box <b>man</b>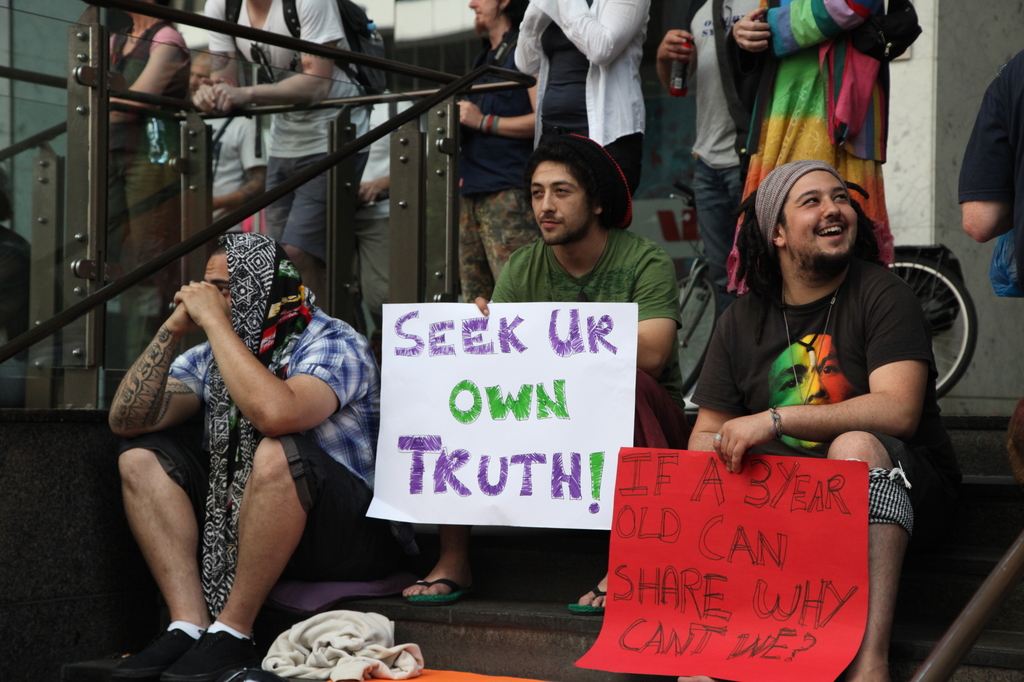
362,83,433,338
